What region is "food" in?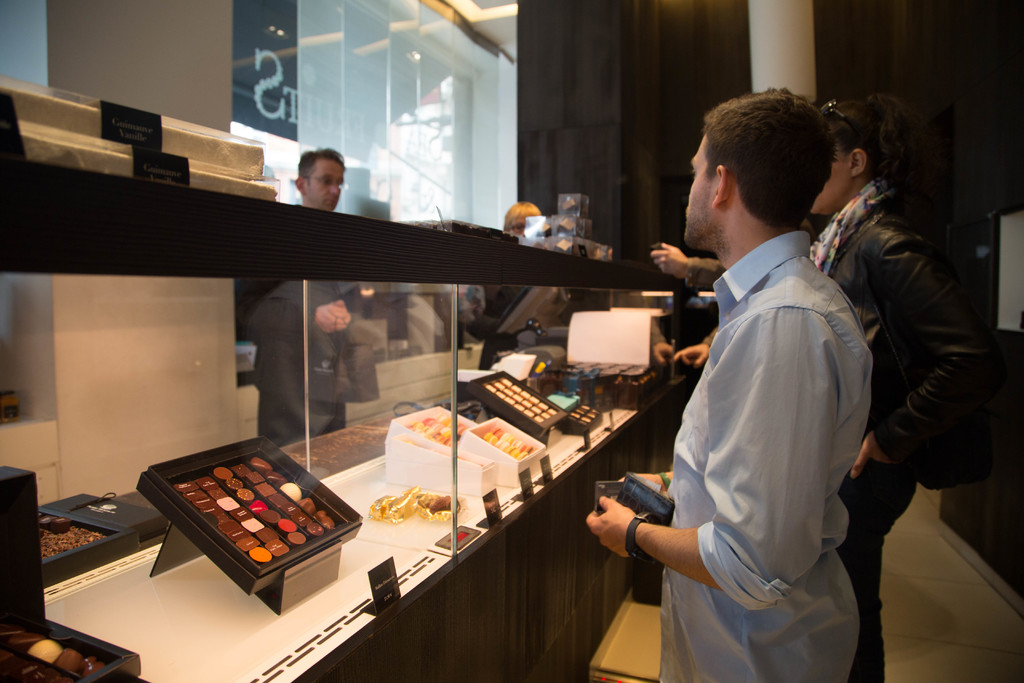
crop(474, 423, 541, 464).
